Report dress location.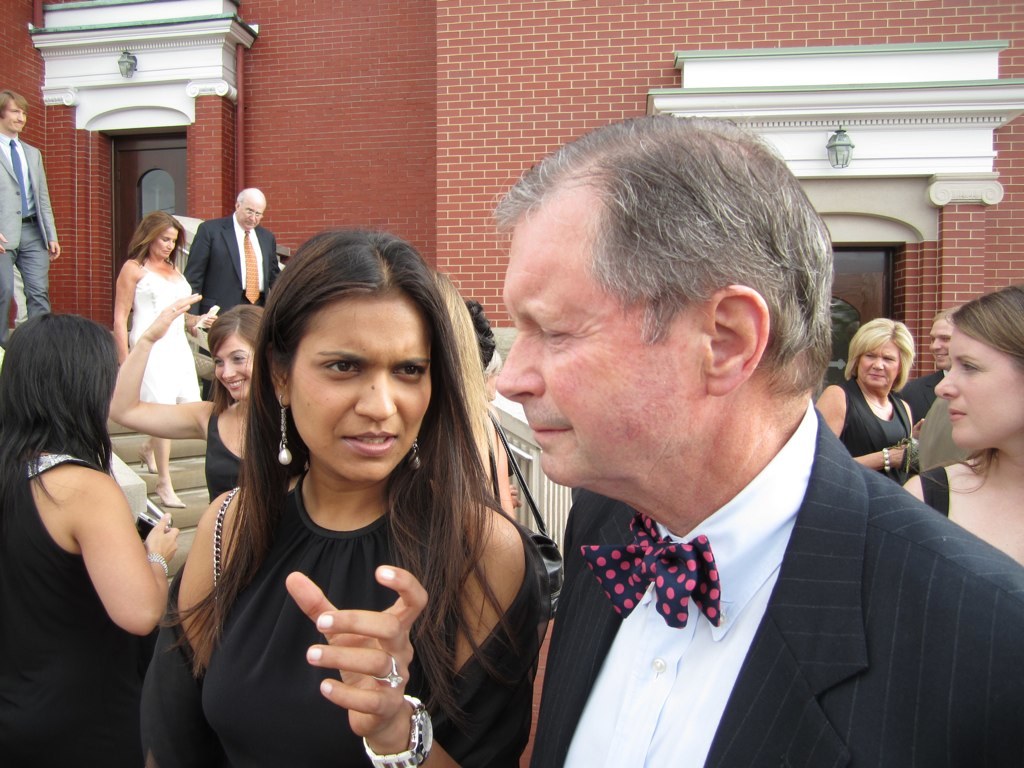
Report: x1=133, y1=547, x2=550, y2=767.
